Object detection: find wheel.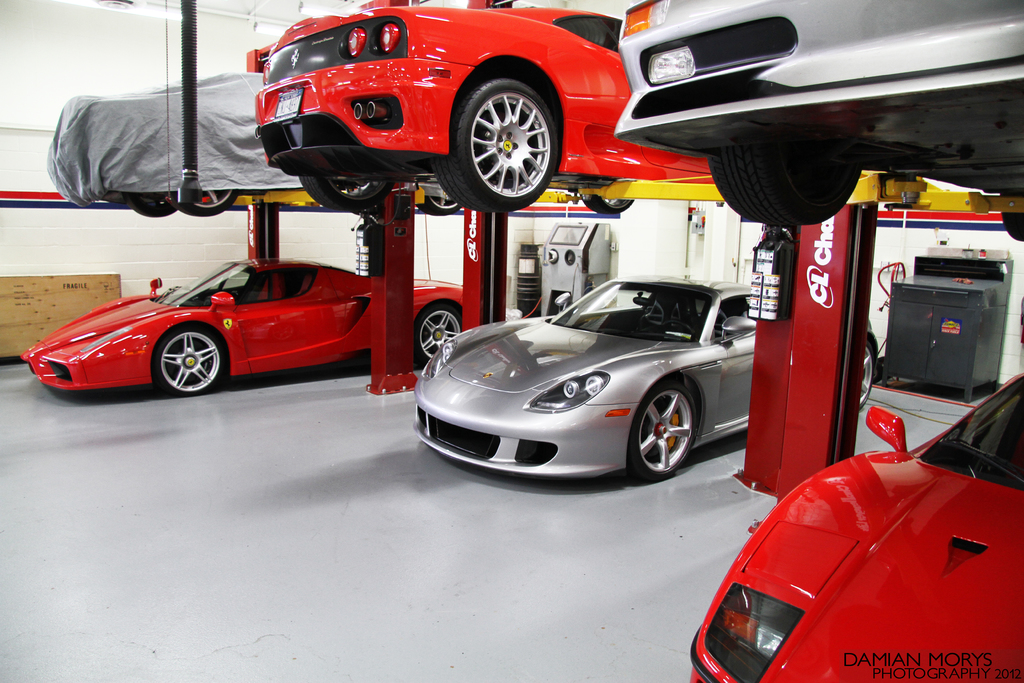
detection(584, 186, 634, 217).
